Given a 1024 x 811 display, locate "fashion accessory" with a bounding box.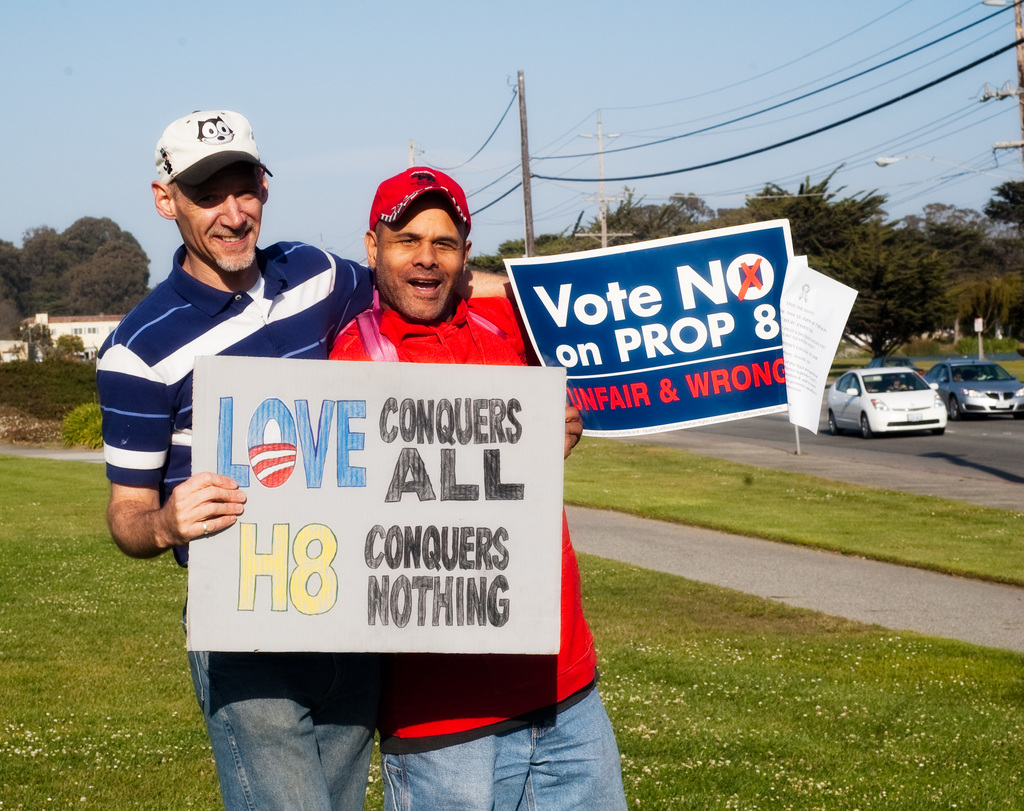
Located: Rect(366, 165, 475, 237).
